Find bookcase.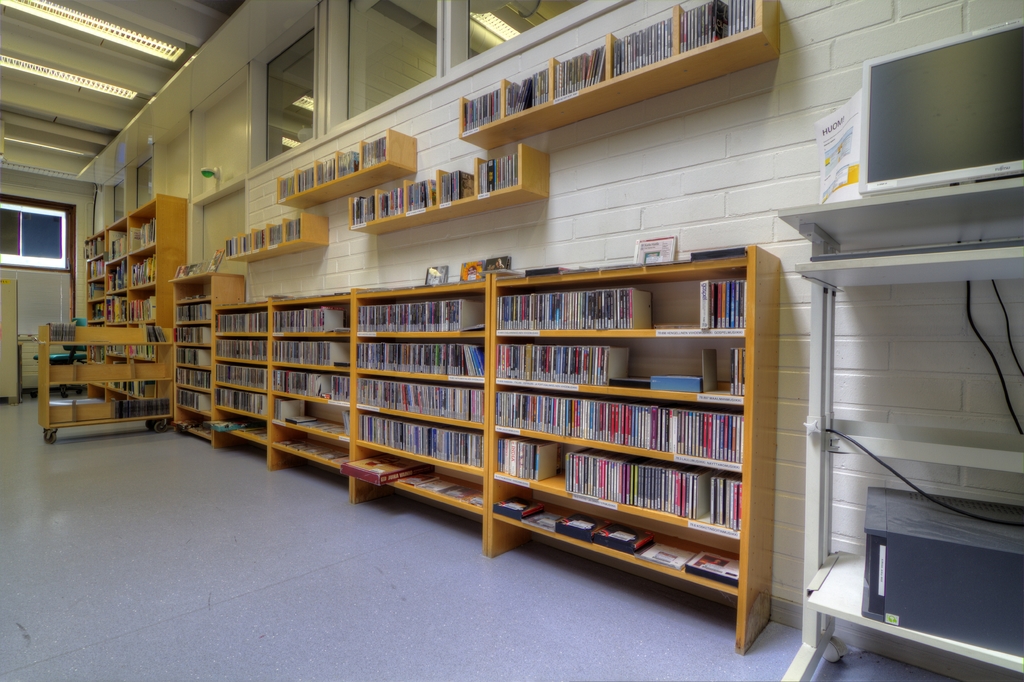
box(455, 0, 776, 149).
